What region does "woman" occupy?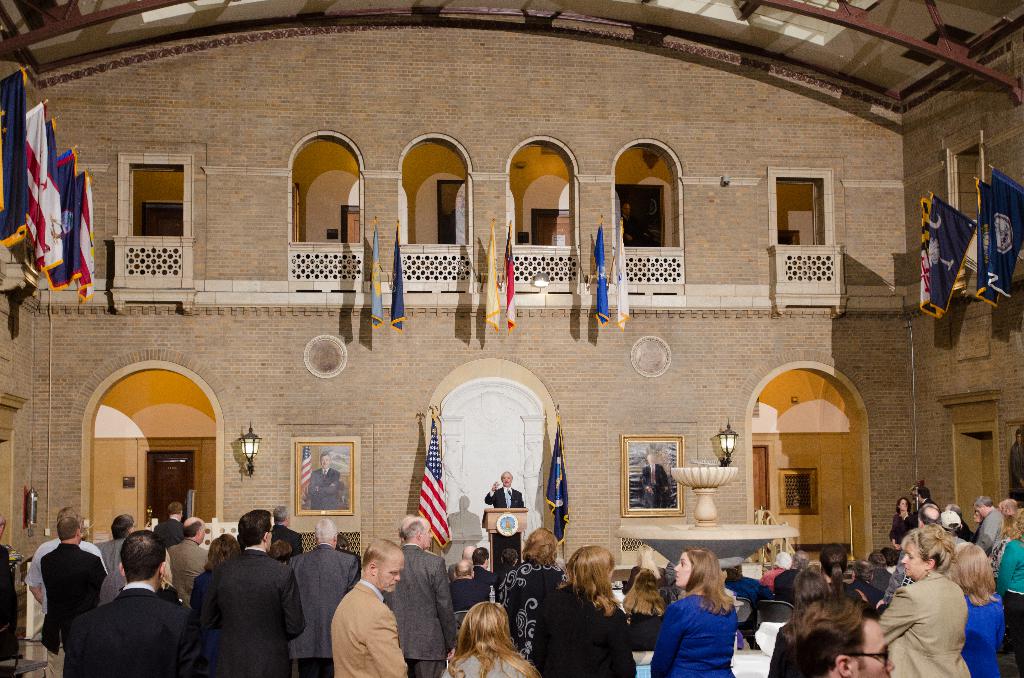
193 534 248 617.
